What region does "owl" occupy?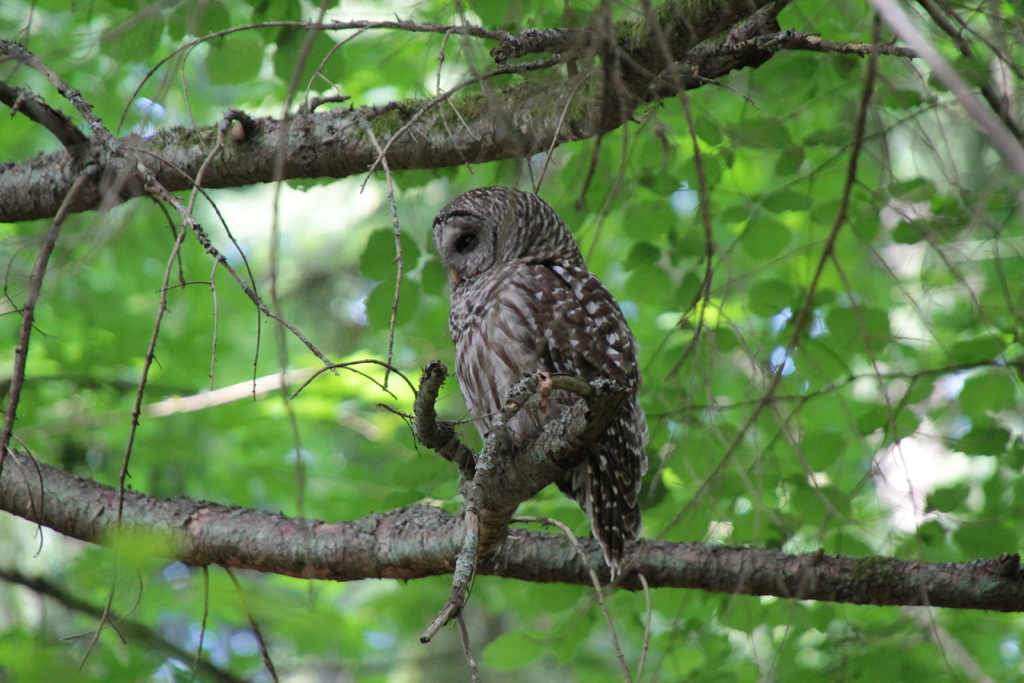
detection(413, 181, 654, 603).
